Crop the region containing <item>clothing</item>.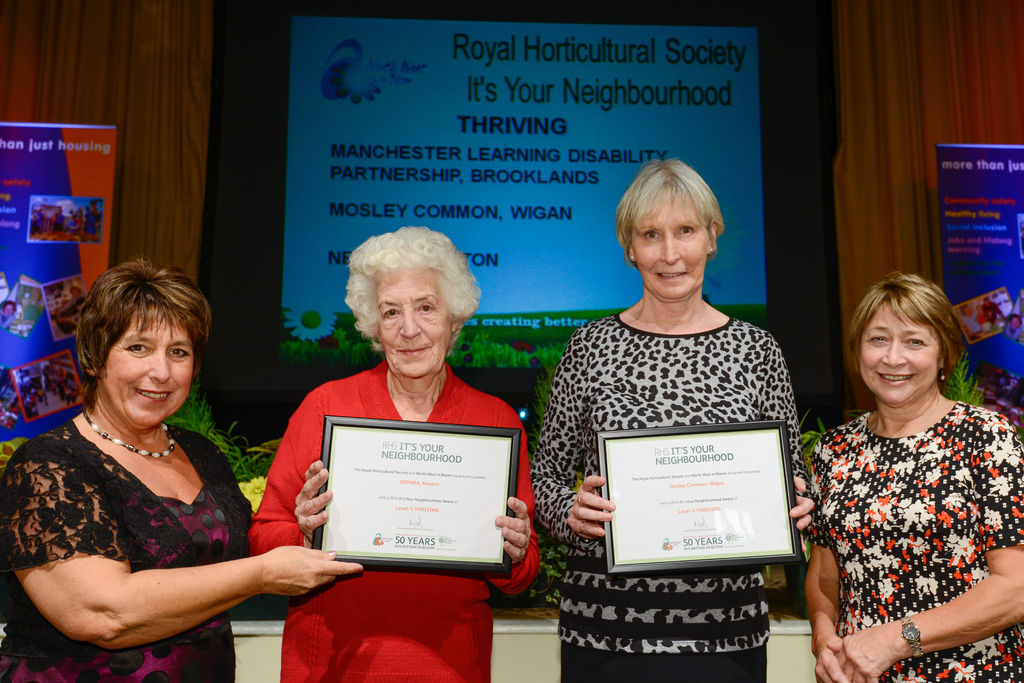
Crop region: bbox=(248, 360, 532, 682).
